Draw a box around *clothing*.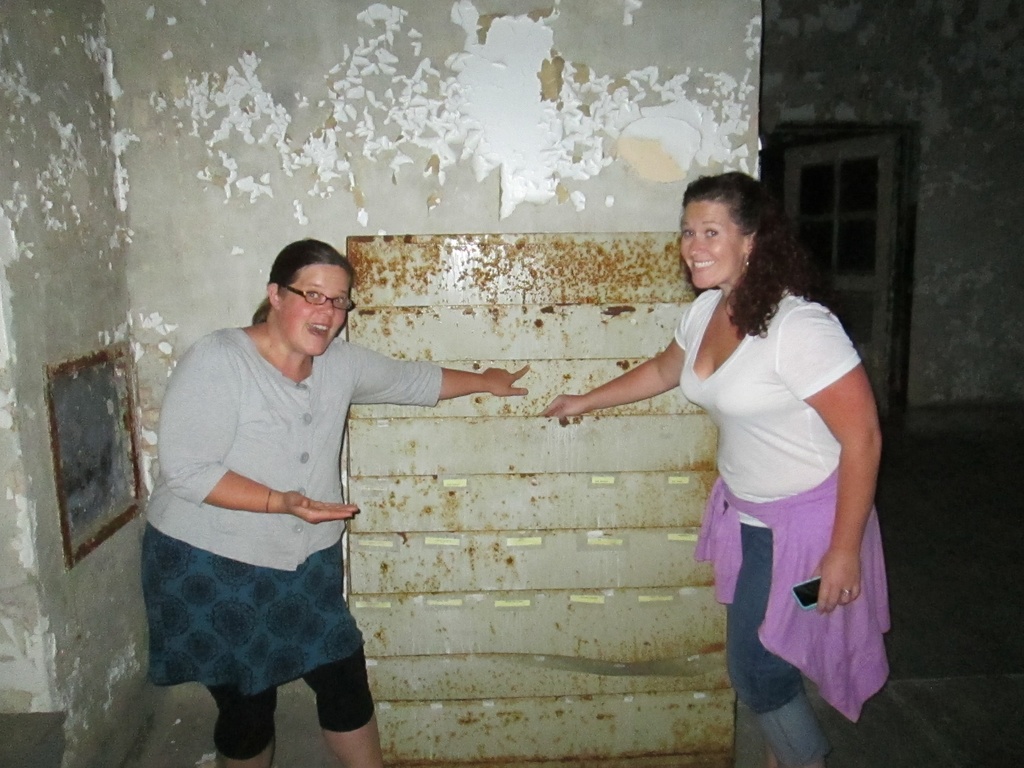
box(142, 327, 440, 758).
